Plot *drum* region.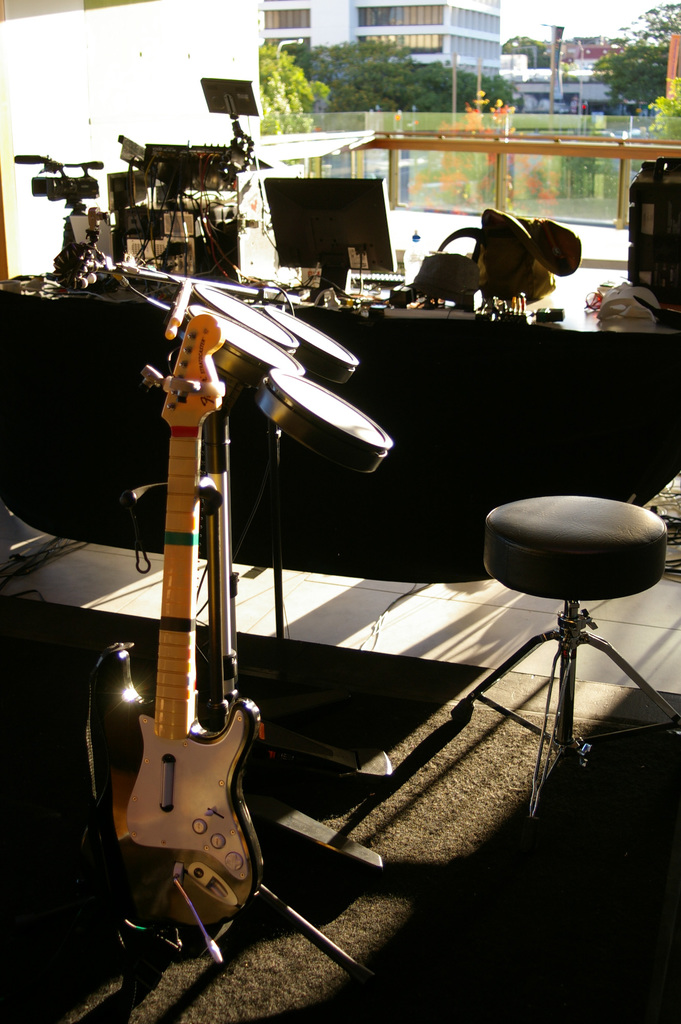
Plotted at x1=186, y1=311, x2=305, y2=388.
